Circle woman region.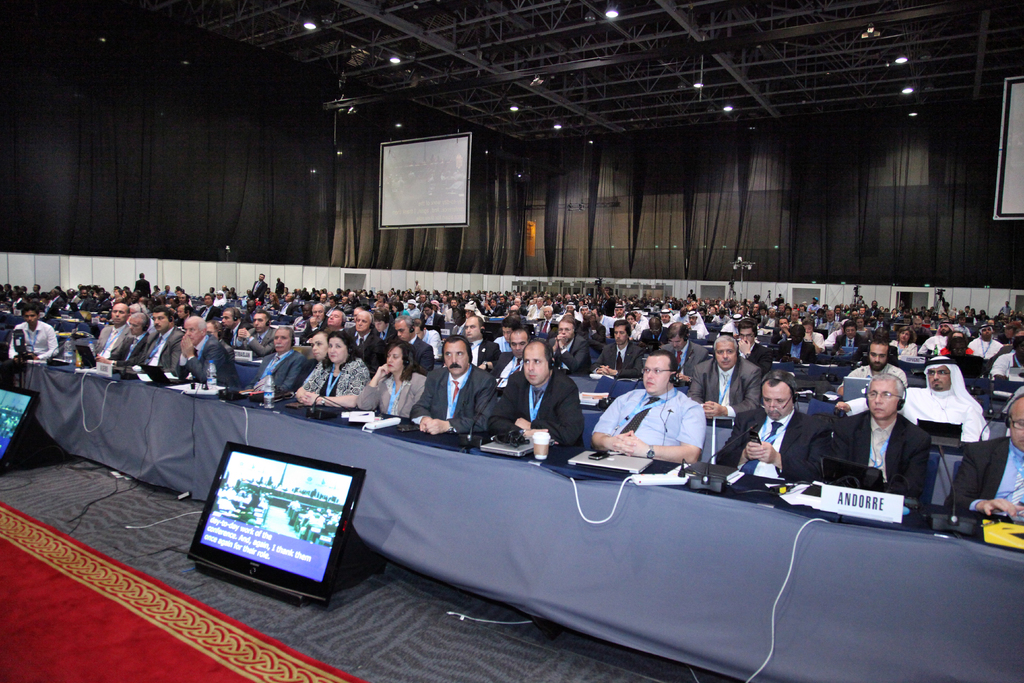
Region: bbox=[941, 332, 972, 355].
